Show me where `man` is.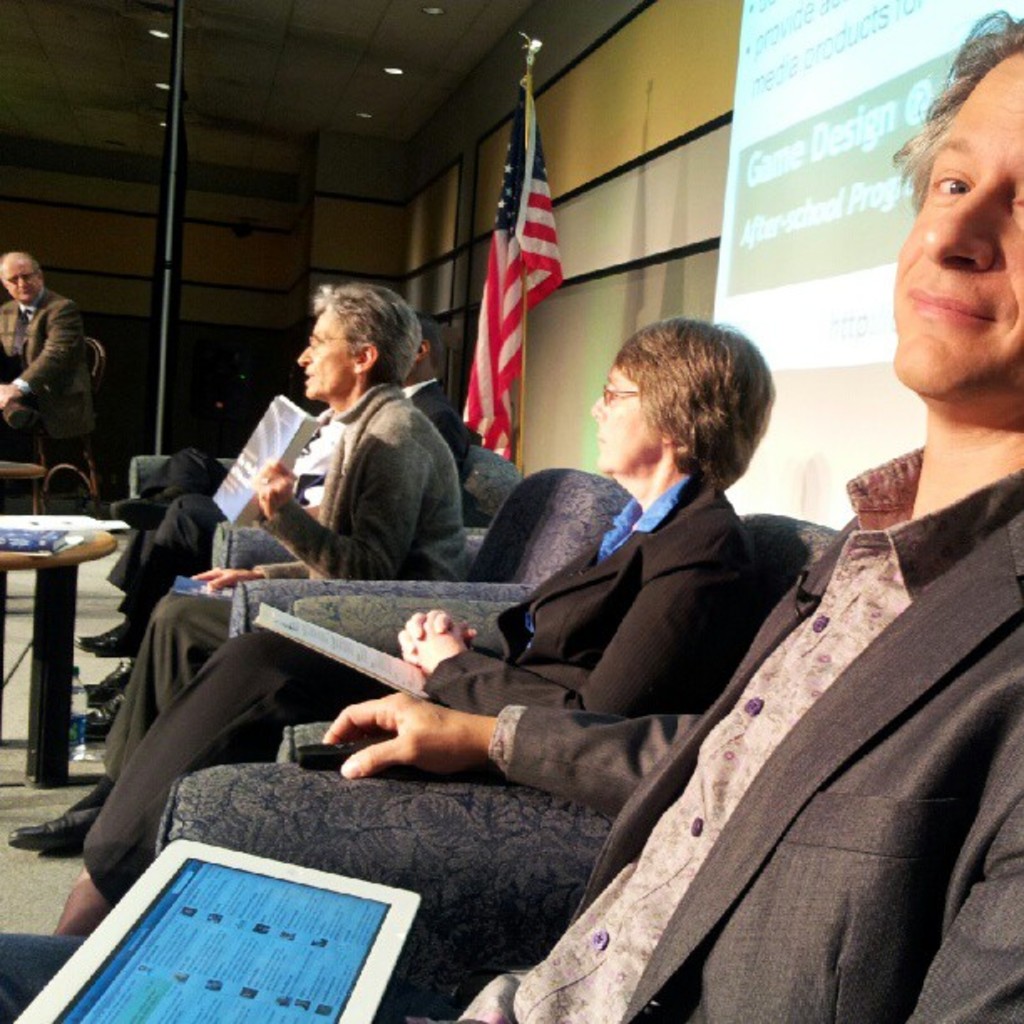
`man` is at 0,244,94,507.
